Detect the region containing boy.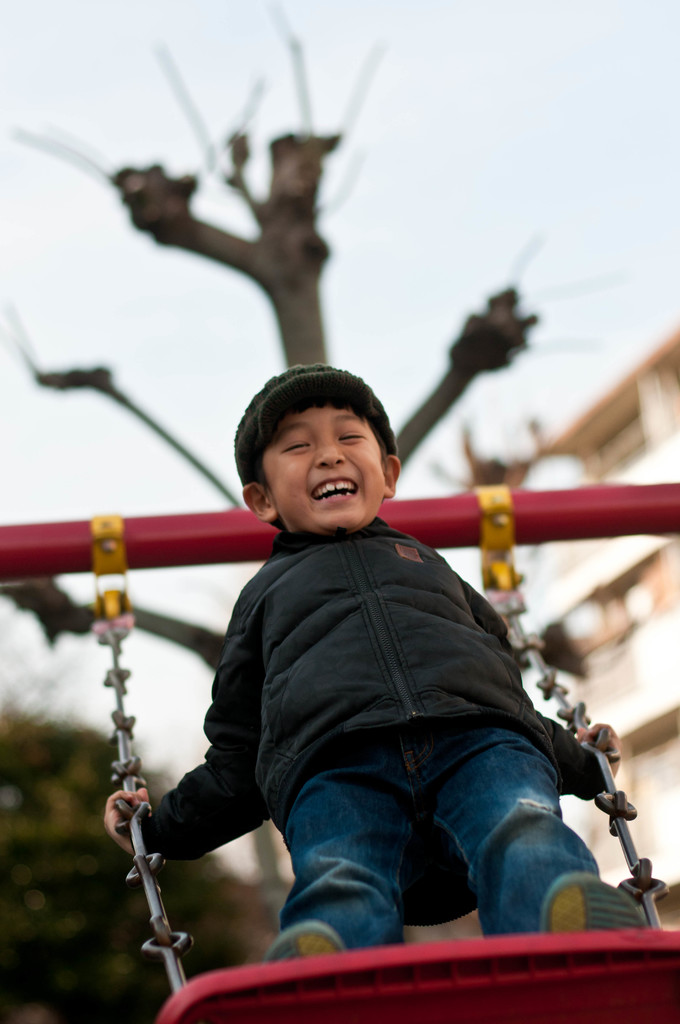
<region>111, 340, 615, 951</region>.
